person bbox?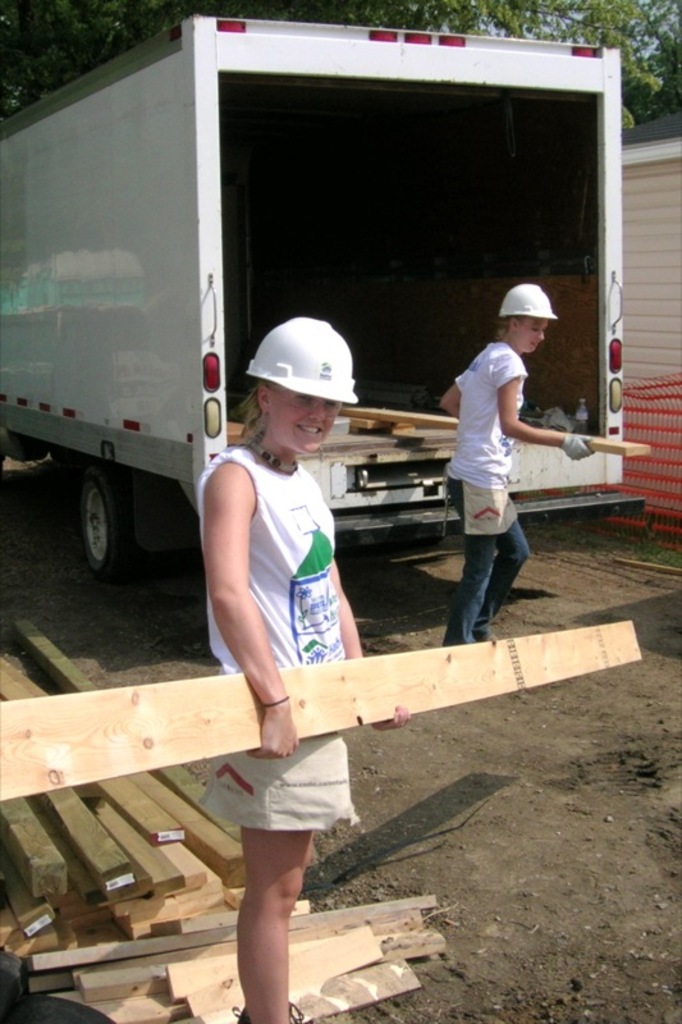
bbox=[194, 311, 374, 852]
